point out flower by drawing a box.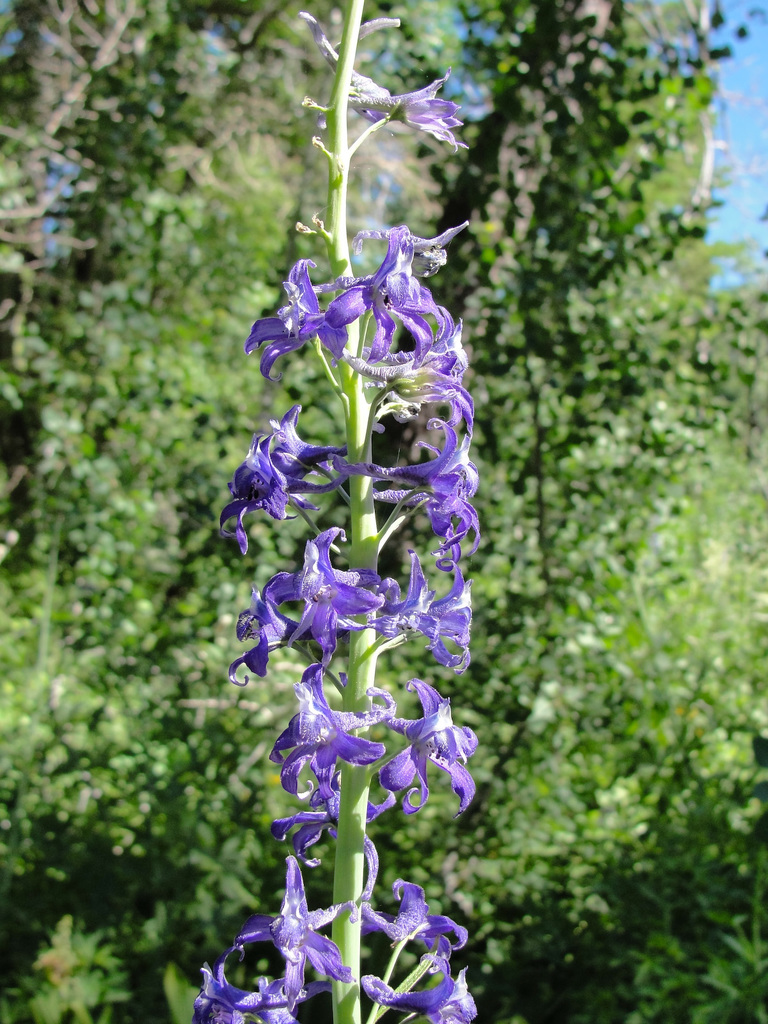
[left=364, top=72, right=469, bottom=140].
